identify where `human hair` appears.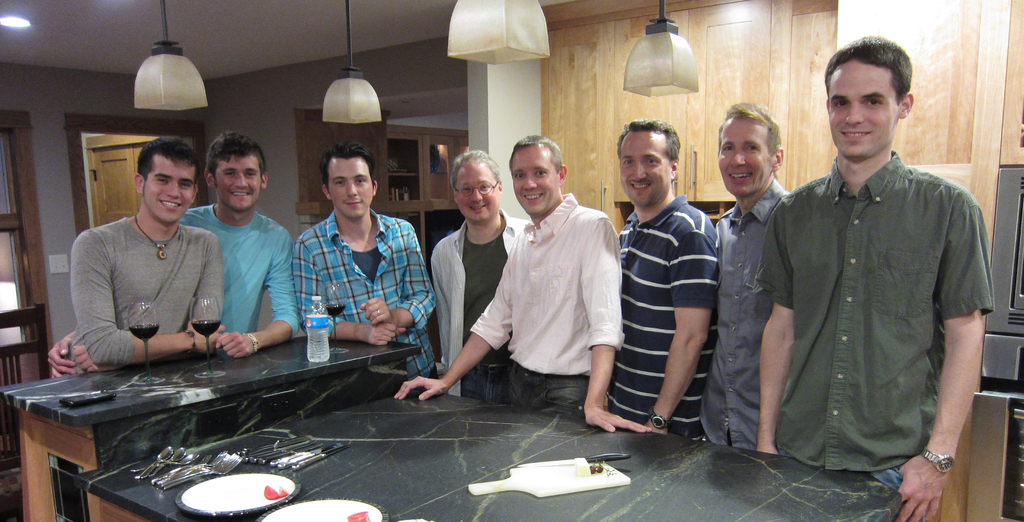
Appears at bbox(322, 143, 374, 181).
